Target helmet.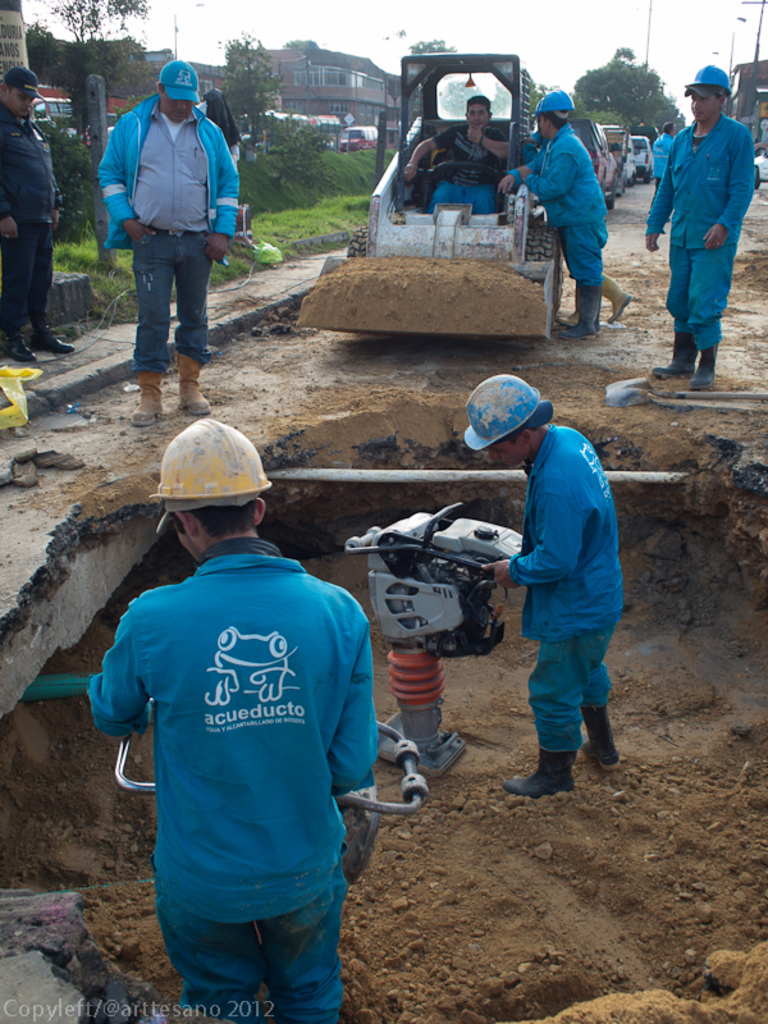
Target region: <region>462, 374, 547, 454</region>.
